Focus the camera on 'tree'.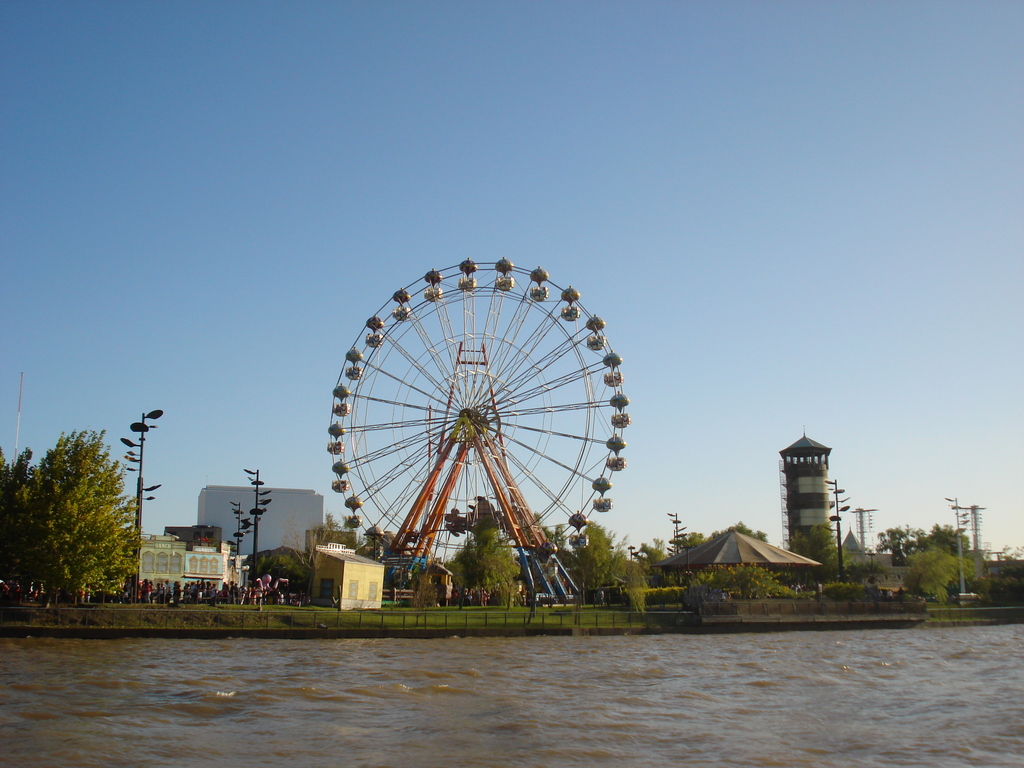
Focus region: l=250, t=547, r=312, b=589.
